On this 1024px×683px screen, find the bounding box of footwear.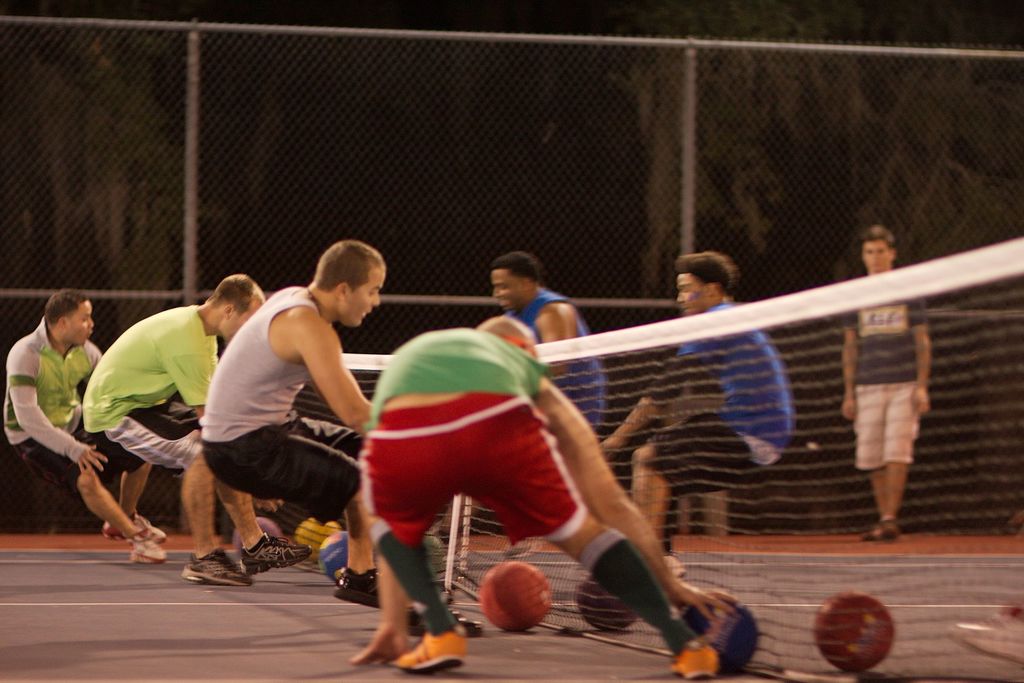
Bounding box: crop(883, 513, 902, 541).
